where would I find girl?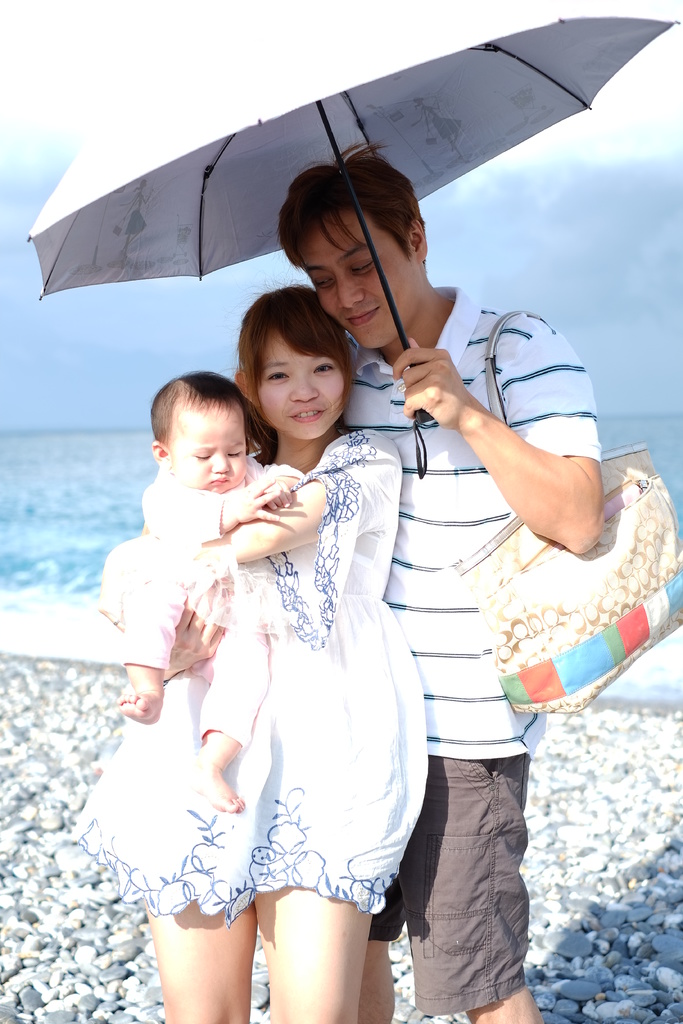
At (76, 285, 433, 1023).
